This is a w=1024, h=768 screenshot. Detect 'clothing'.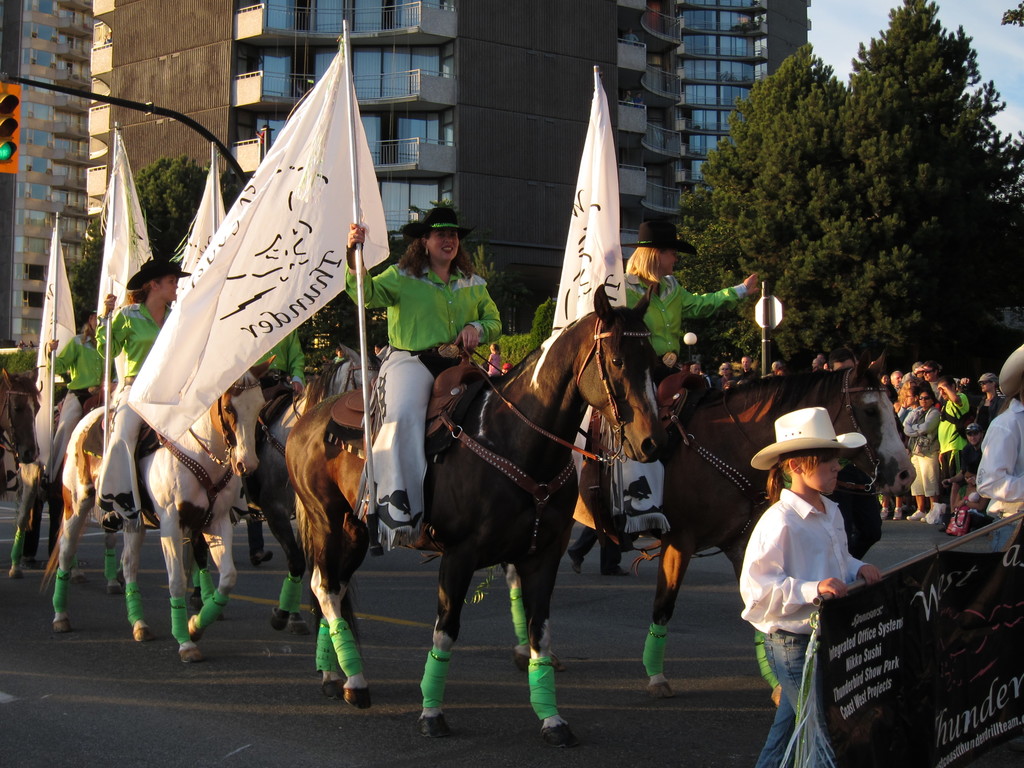
94:297:171:528.
